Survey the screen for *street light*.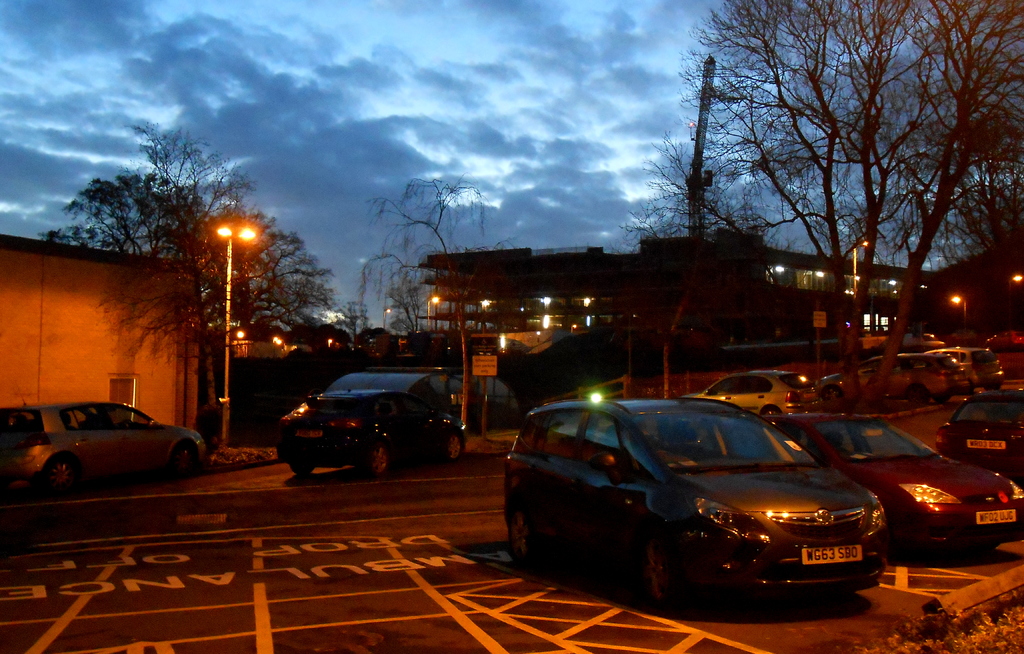
Survey found: bbox=[219, 219, 262, 451].
